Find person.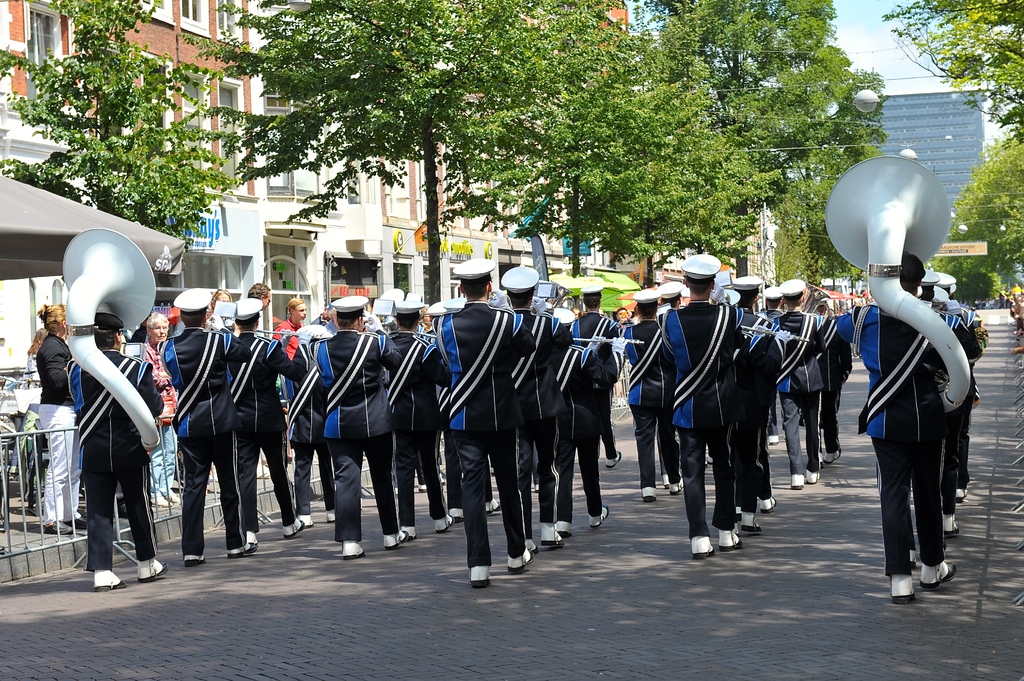
413/296/467/515.
